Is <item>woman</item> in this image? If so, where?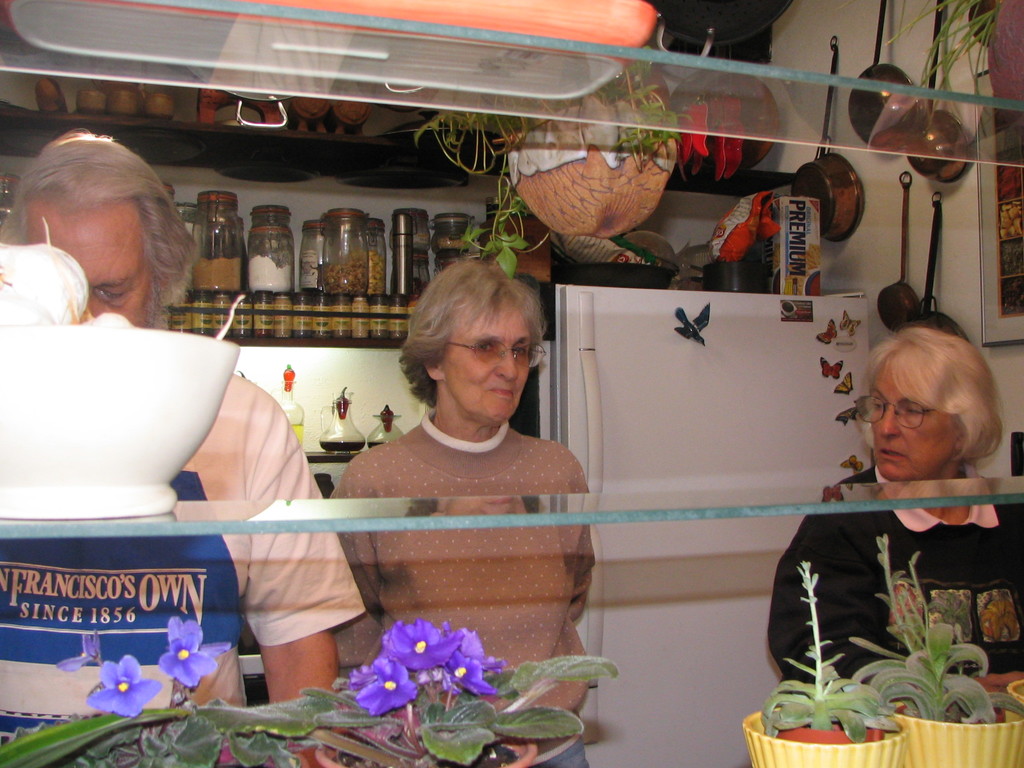
Yes, at locate(326, 255, 594, 767).
